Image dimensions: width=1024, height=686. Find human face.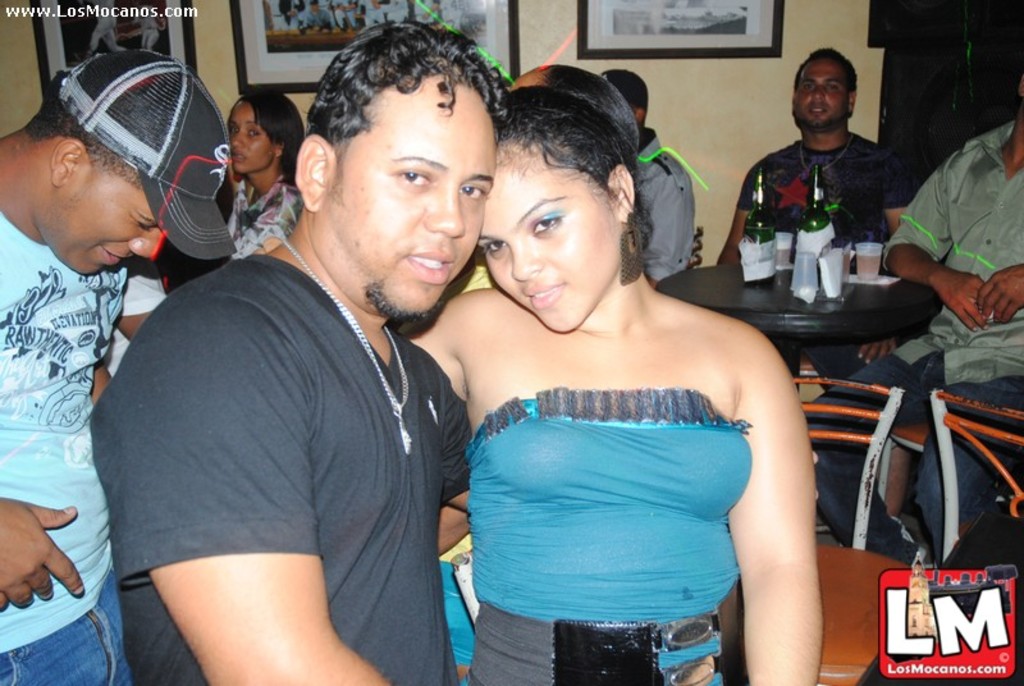
box=[330, 73, 503, 324].
